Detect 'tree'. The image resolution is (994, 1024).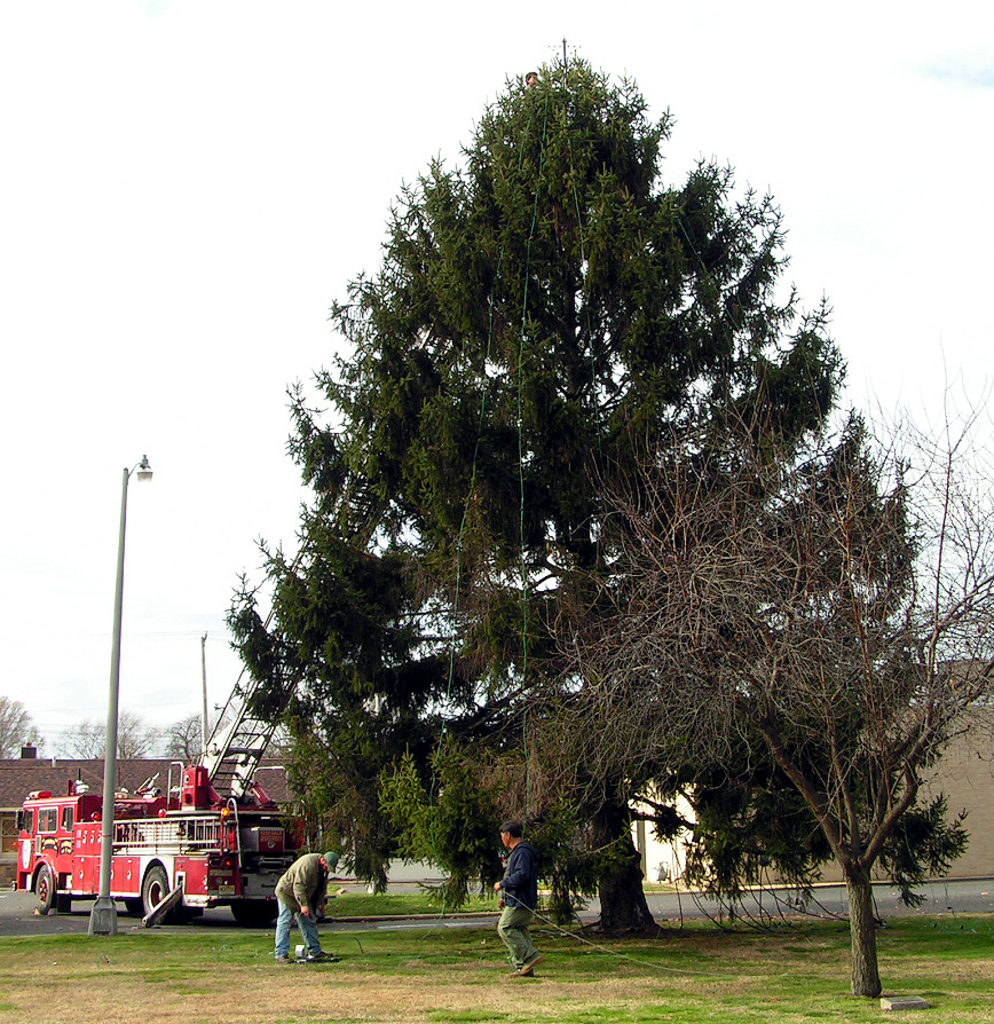
{"x1": 151, "y1": 704, "x2": 235, "y2": 753}.
